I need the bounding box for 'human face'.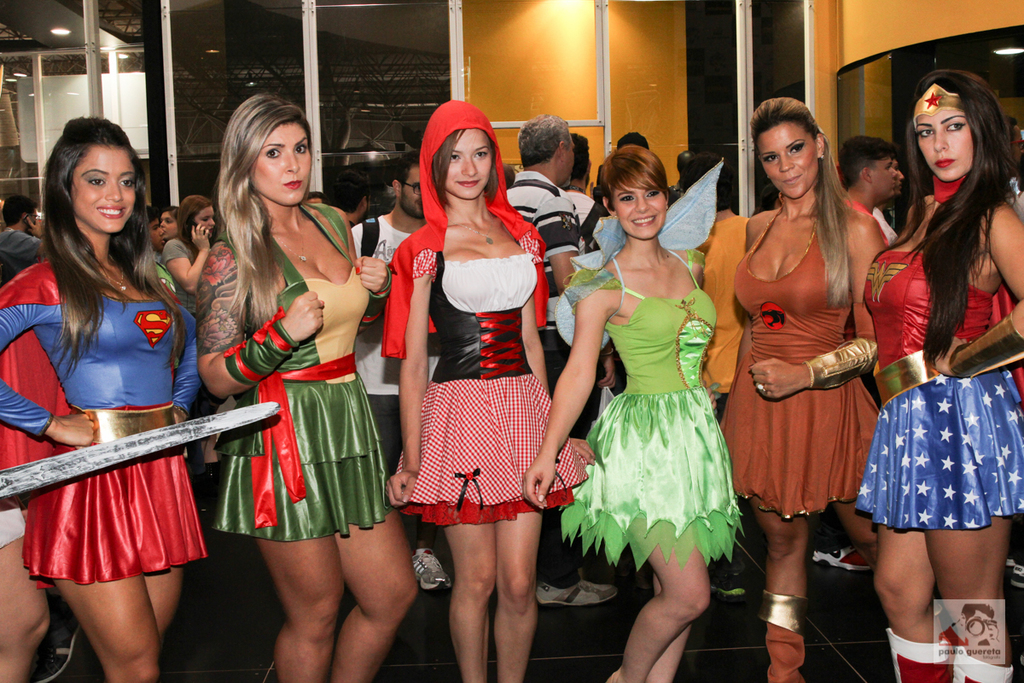
Here it is: (left=757, top=122, right=817, bottom=196).
